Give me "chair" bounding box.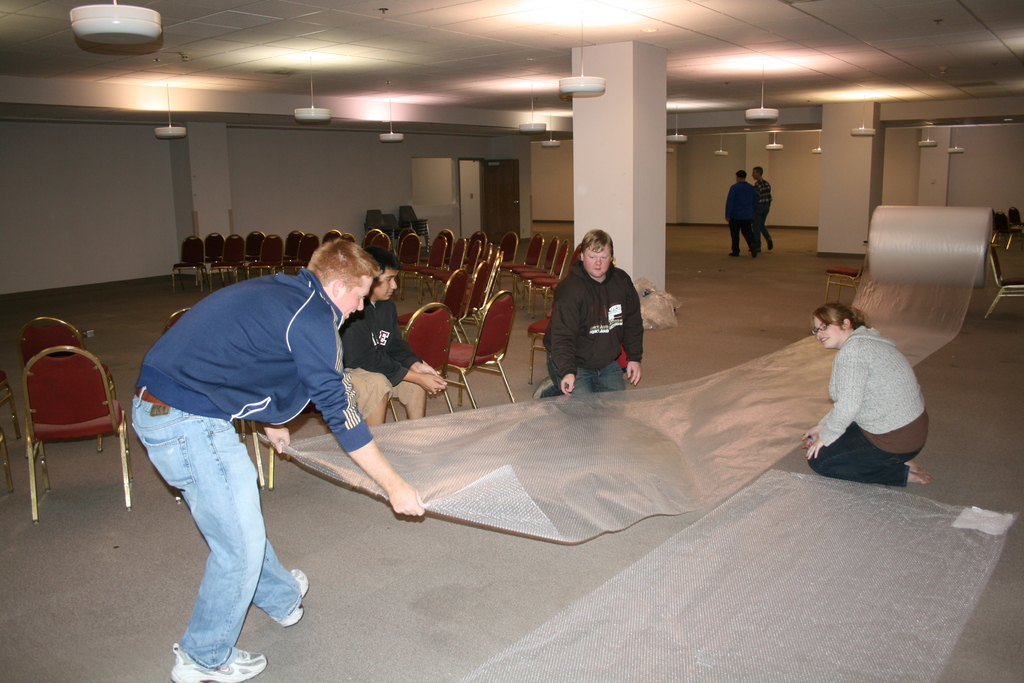
[left=245, top=229, right=266, bottom=272].
